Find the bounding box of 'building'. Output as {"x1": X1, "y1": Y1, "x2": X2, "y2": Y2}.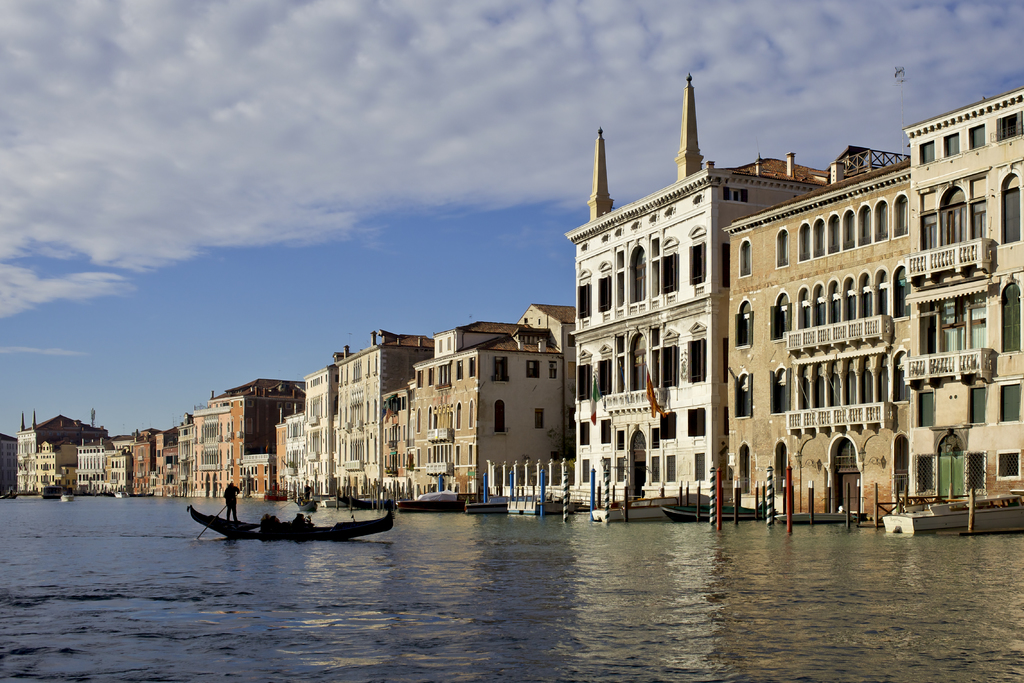
{"x1": 273, "y1": 334, "x2": 433, "y2": 498}.
